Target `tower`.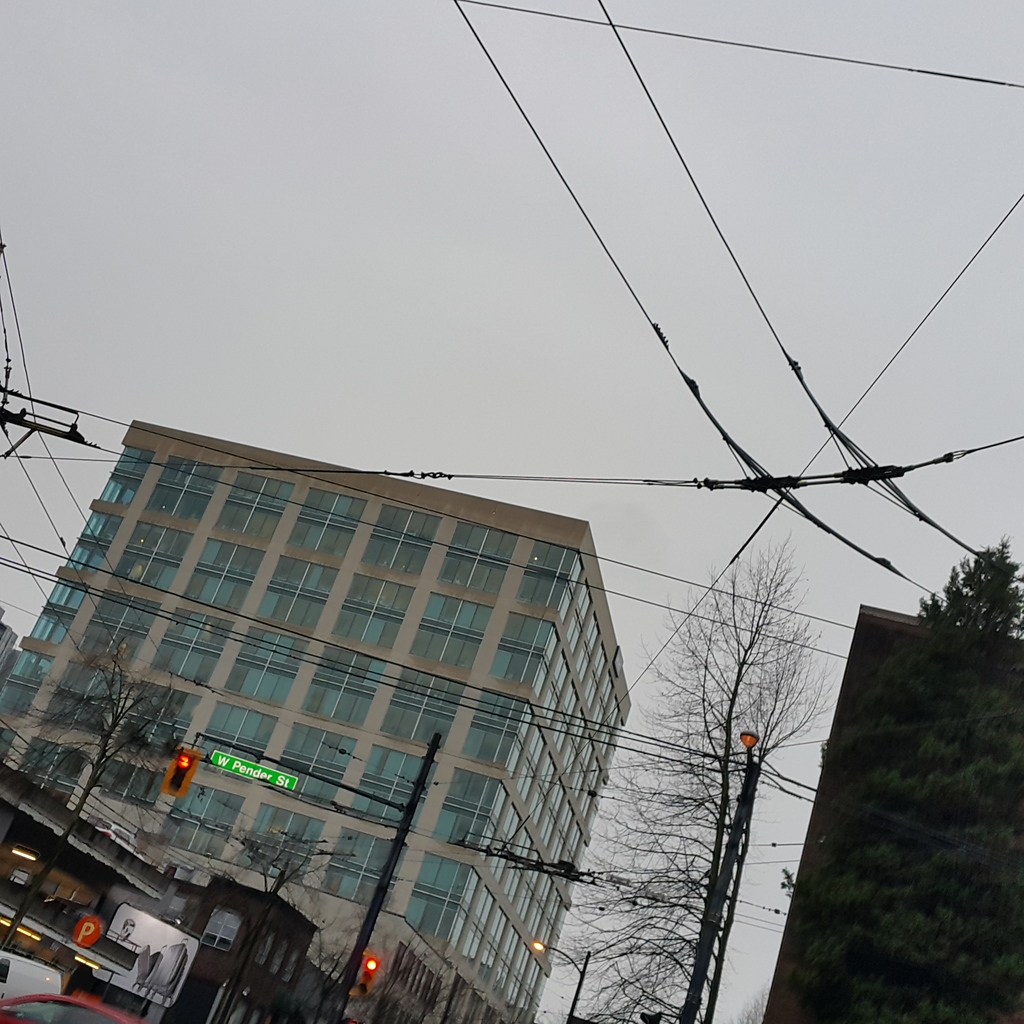
Target region: select_region(0, 420, 635, 1023).
